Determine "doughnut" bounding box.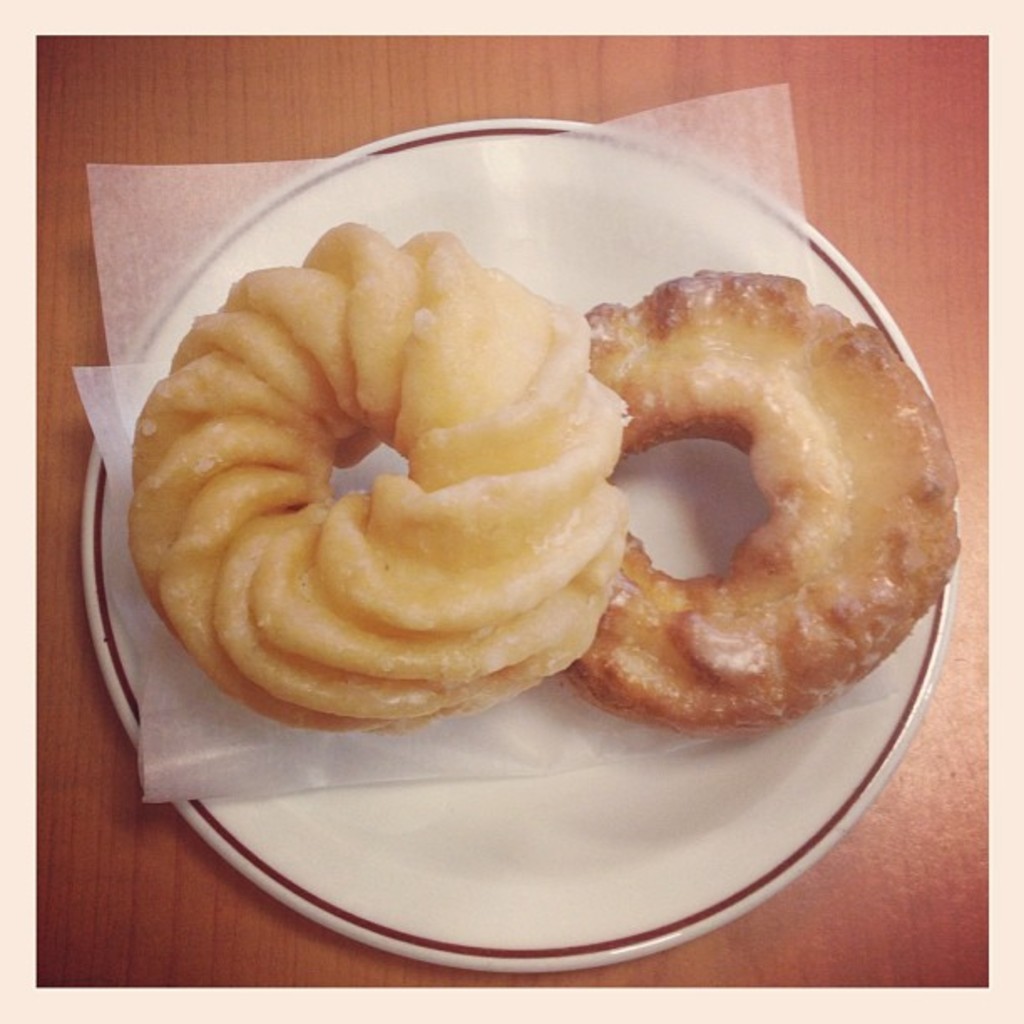
Determined: 120:212:621:723.
